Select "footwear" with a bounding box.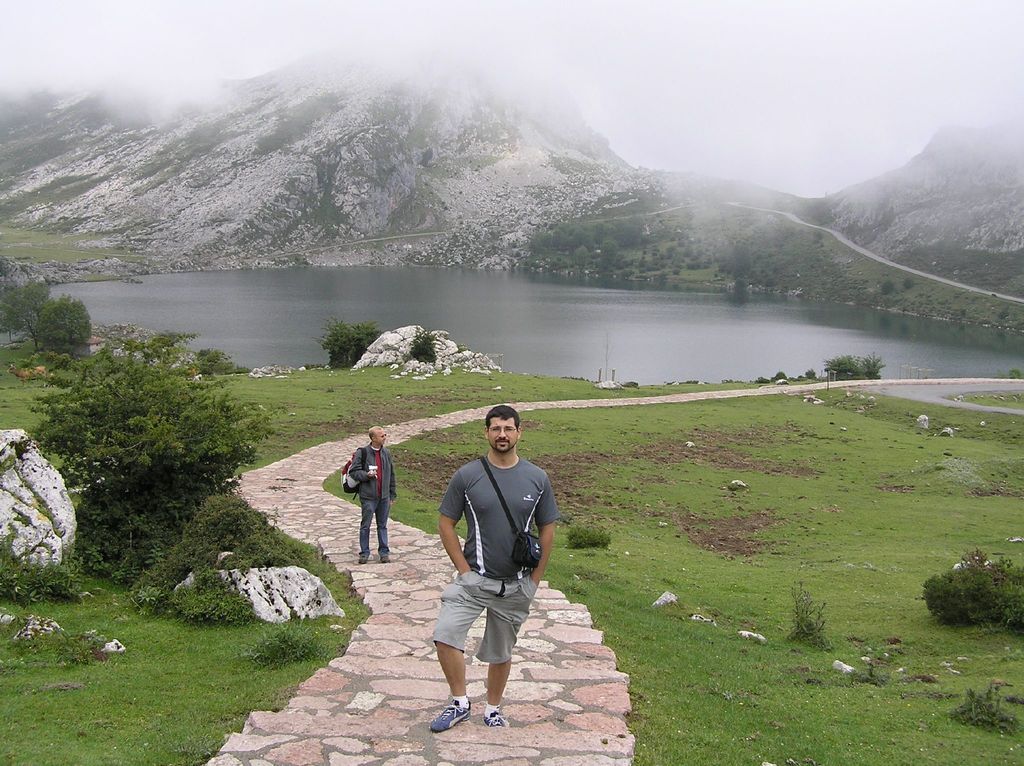
Rect(482, 699, 517, 731).
